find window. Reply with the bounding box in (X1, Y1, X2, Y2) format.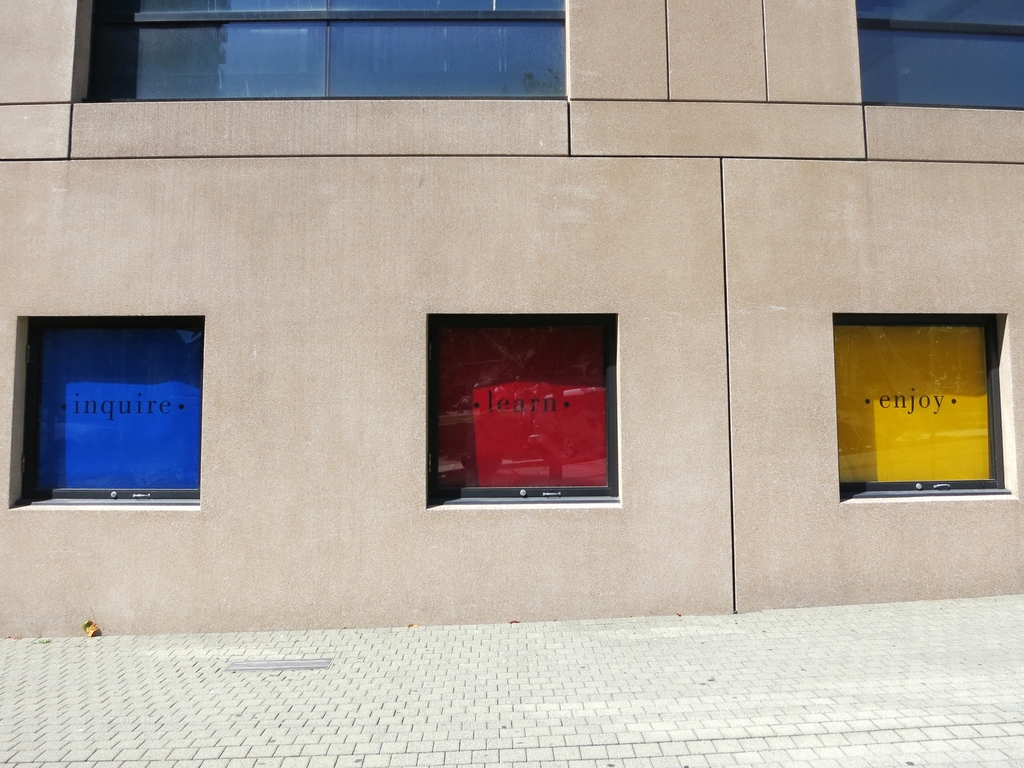
(427, 316, 621, 505).
